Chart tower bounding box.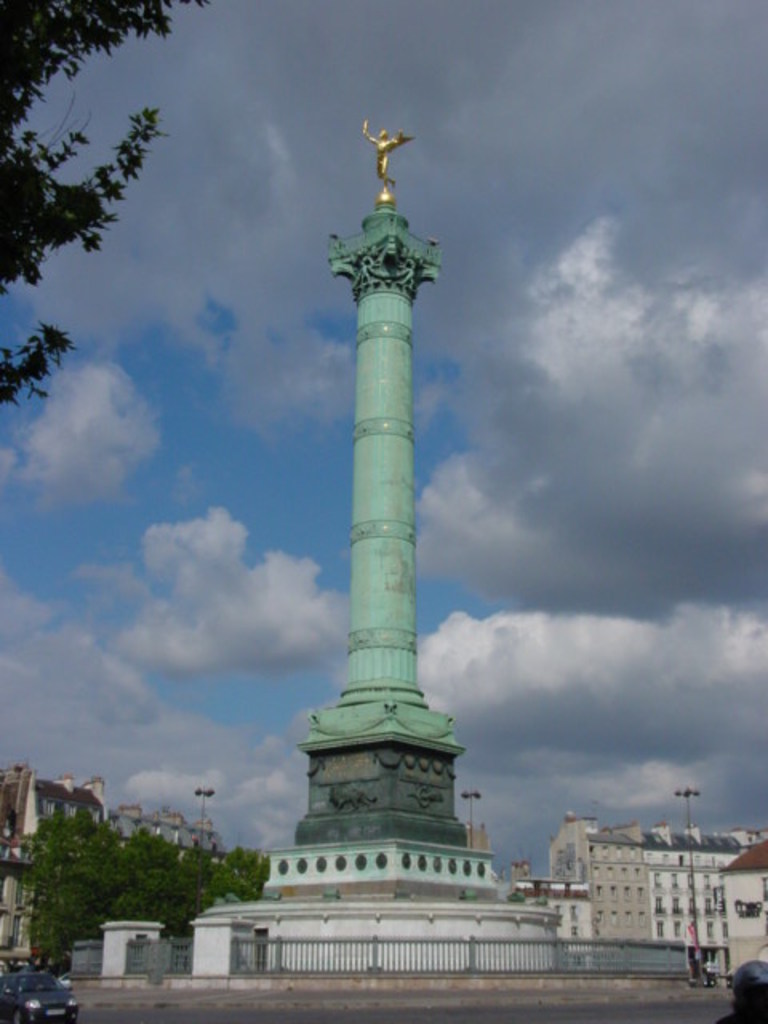
Charted: box=[517, 810, 590, 958].
